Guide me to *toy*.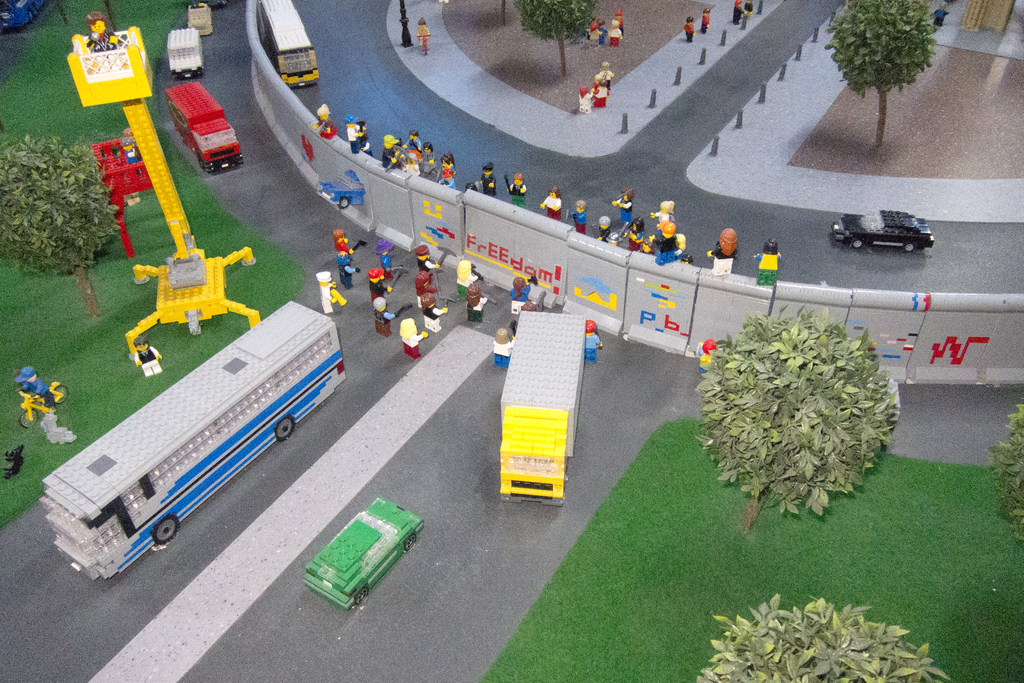
Guidance: (x1=300, y1=494, x2=423, y2=612).
